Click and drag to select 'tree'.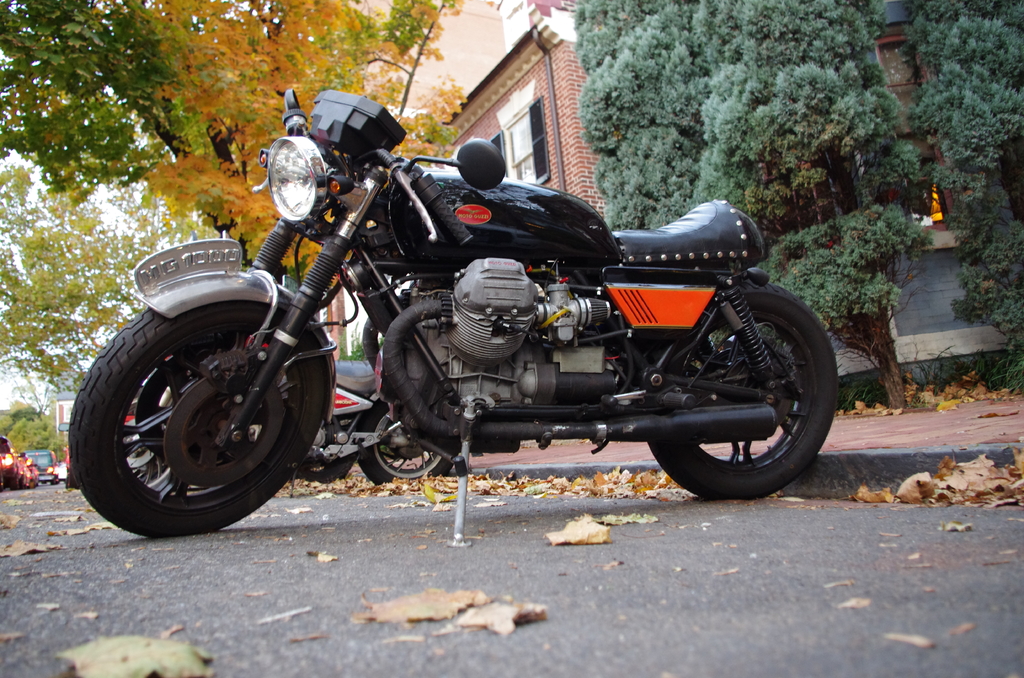
Selection: [0, 0, 214, 197].
